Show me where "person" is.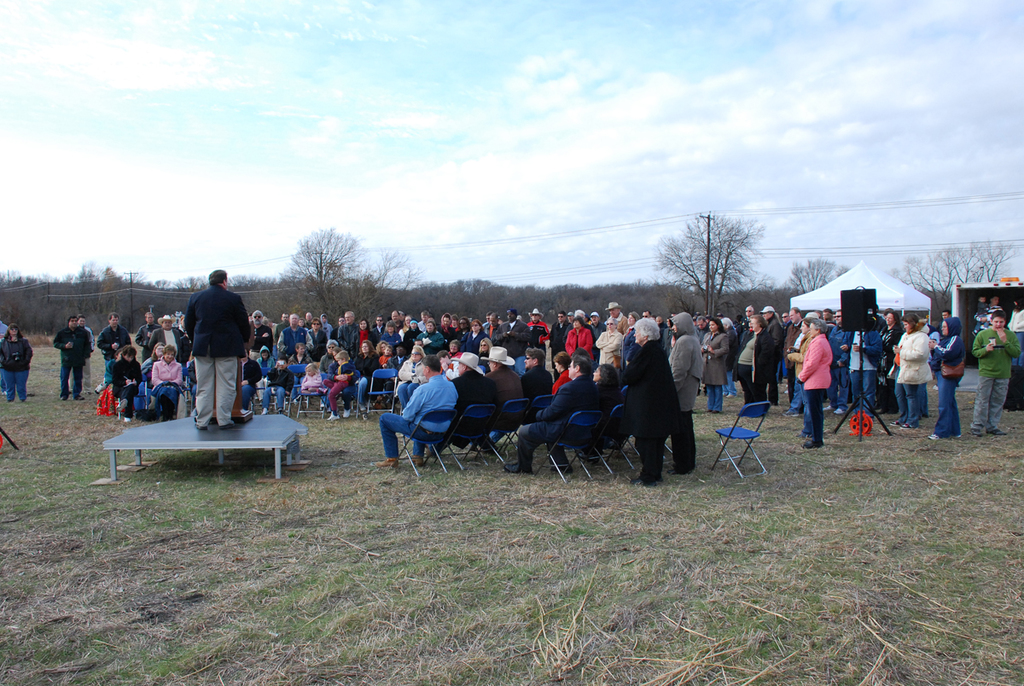
"person" is at crop(182, 265, 252, 431).
